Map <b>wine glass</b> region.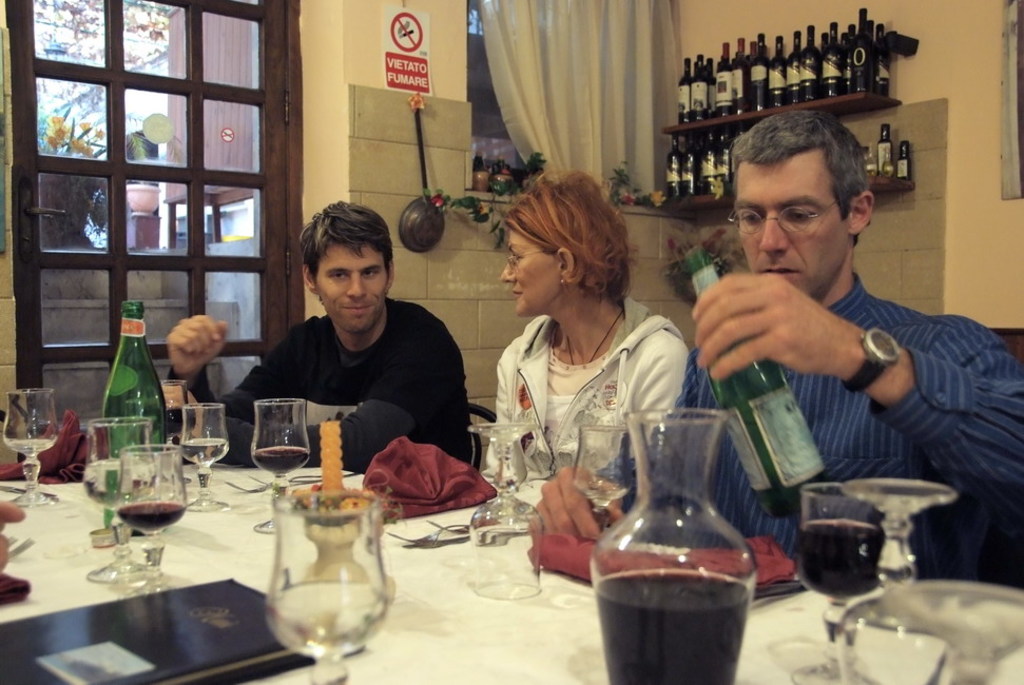
Mapped to crop(827, 484, 1023, 684).
